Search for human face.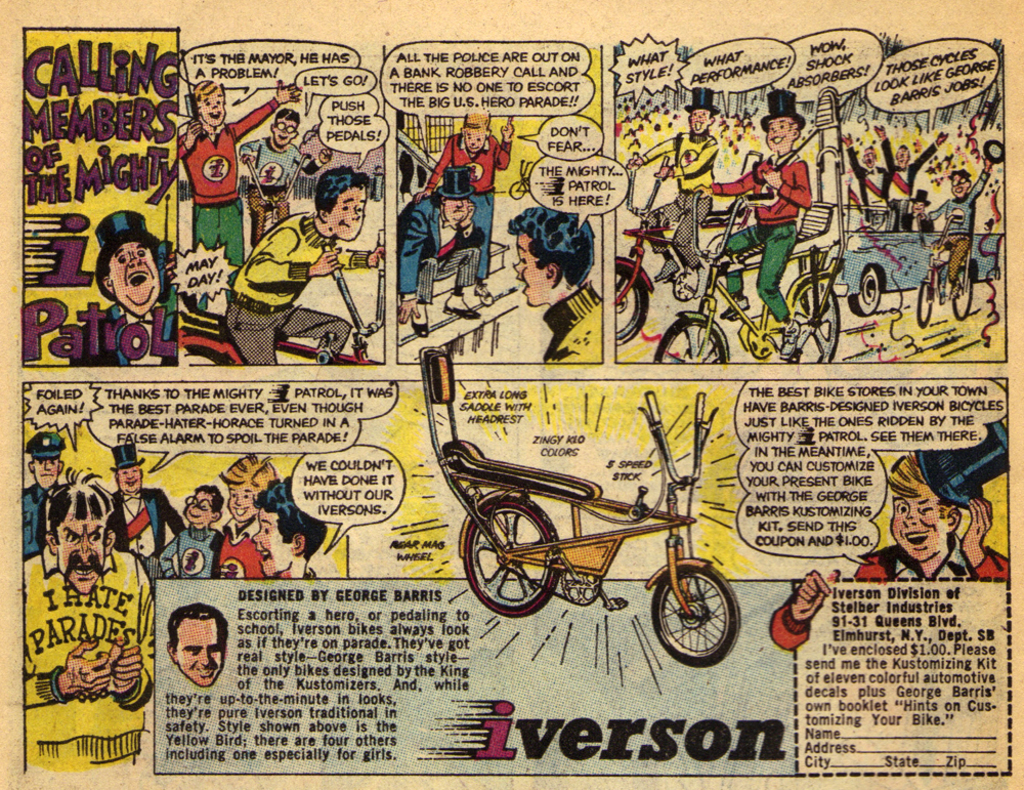
Found at 187,492,212,524.
